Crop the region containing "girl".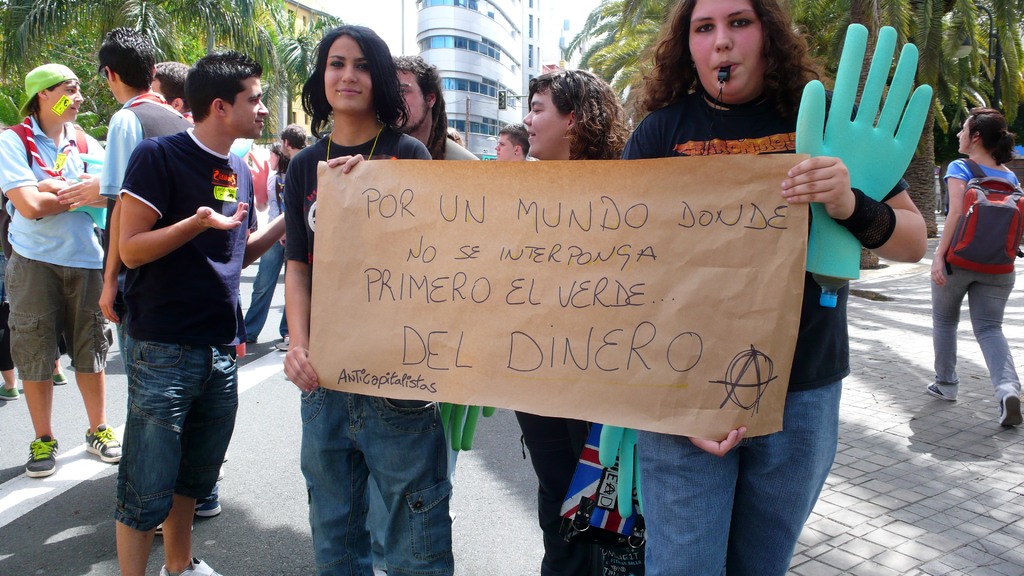
Crop region: x1=511 y1=65 x2=629 y2=567.
